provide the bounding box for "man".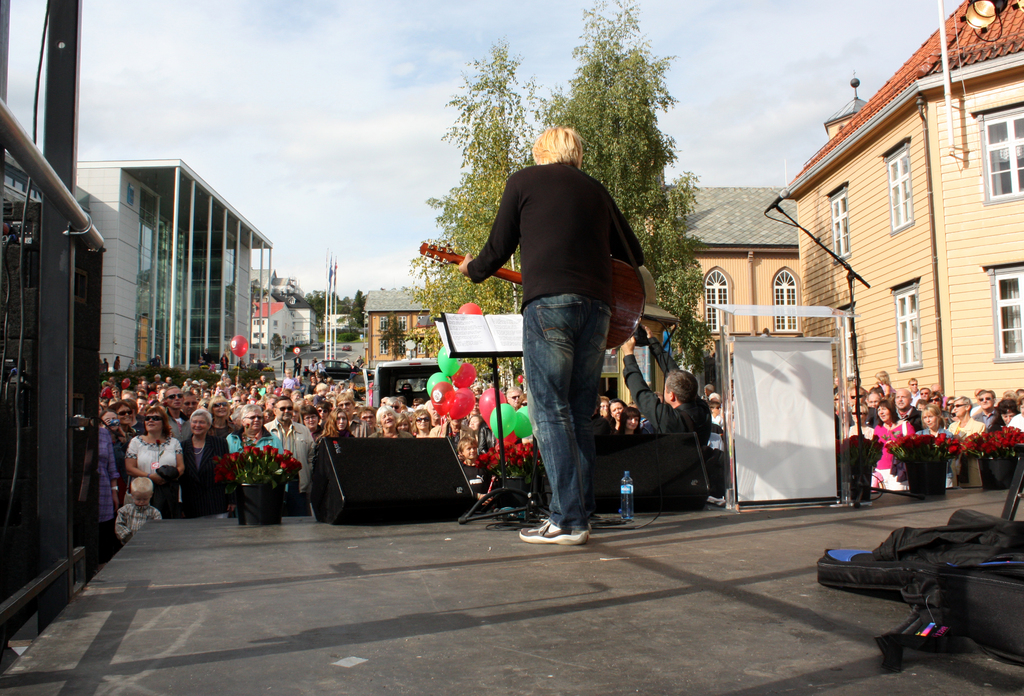
{"left": 891, "top": 388, "right": 923, "bottom": 434}.
